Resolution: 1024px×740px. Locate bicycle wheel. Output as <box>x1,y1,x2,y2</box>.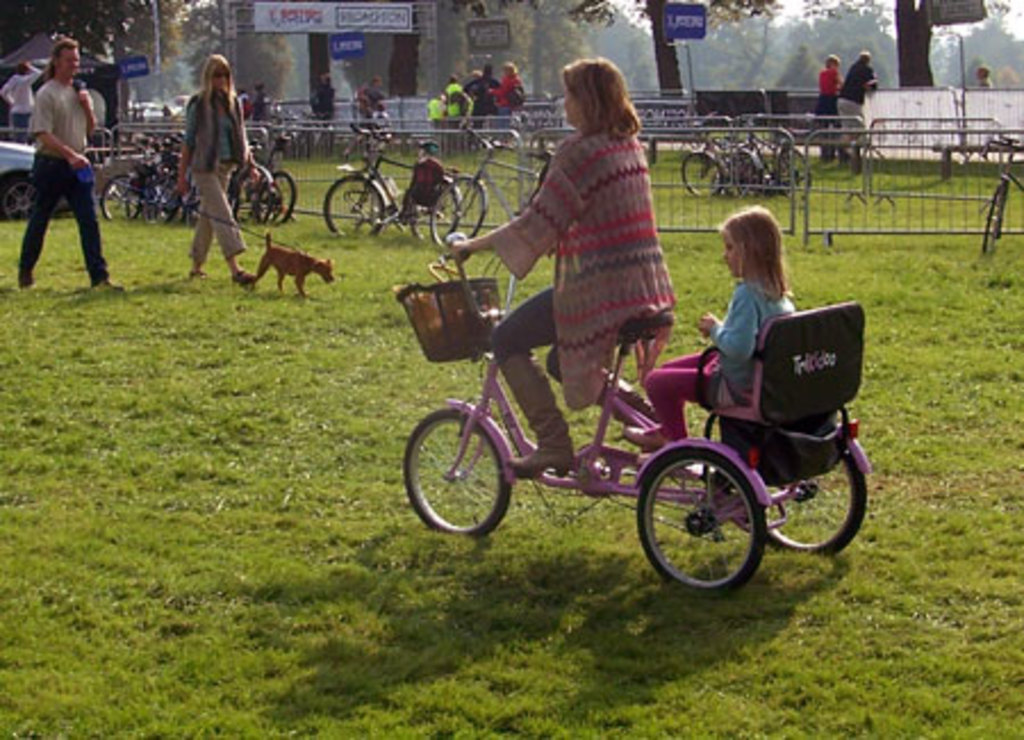
<box>724,150,755,198</box>.
